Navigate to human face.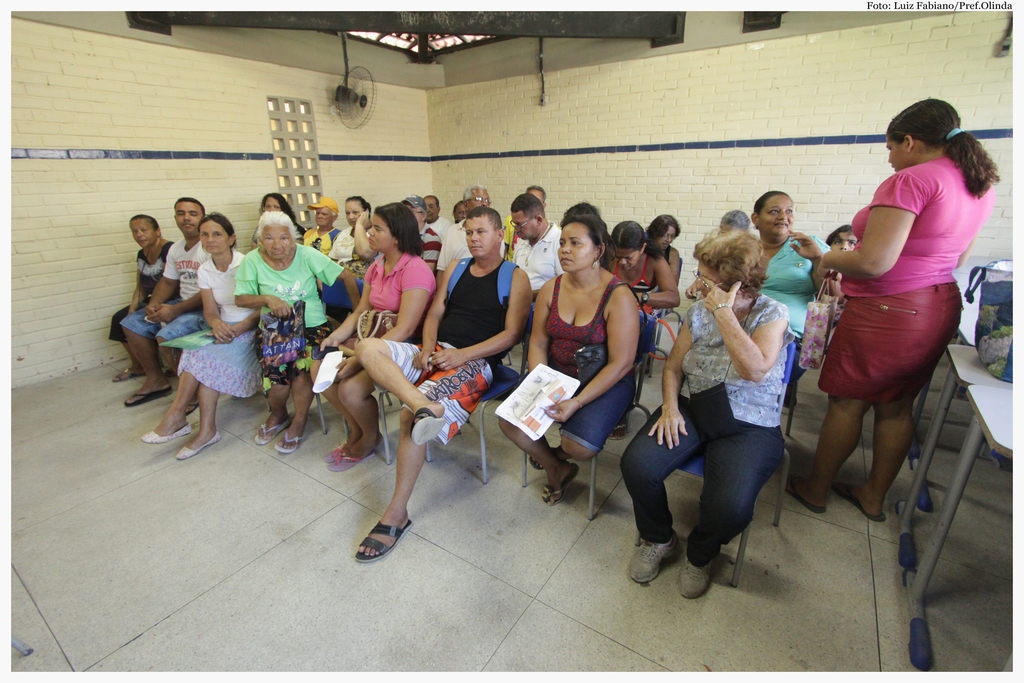
Navigation target: 344,199,367,226.
